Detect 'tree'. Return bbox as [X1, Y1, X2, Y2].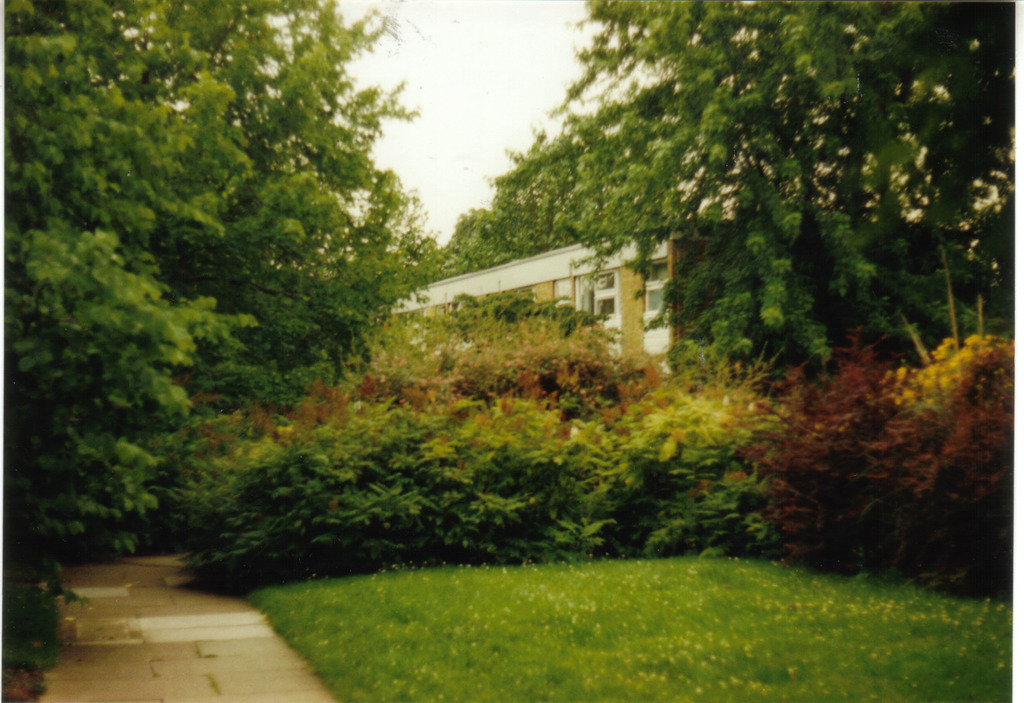
[0, 0, 250, 702].
